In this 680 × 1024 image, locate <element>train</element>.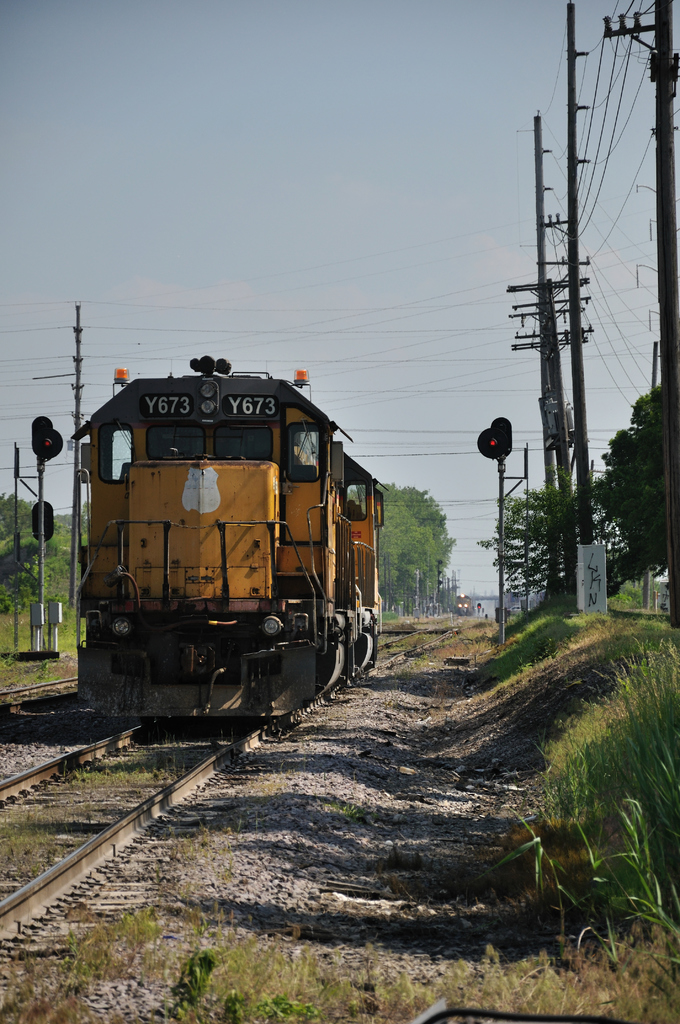
Bounding box: [left=70, top=357, right=385, bottom=730].
